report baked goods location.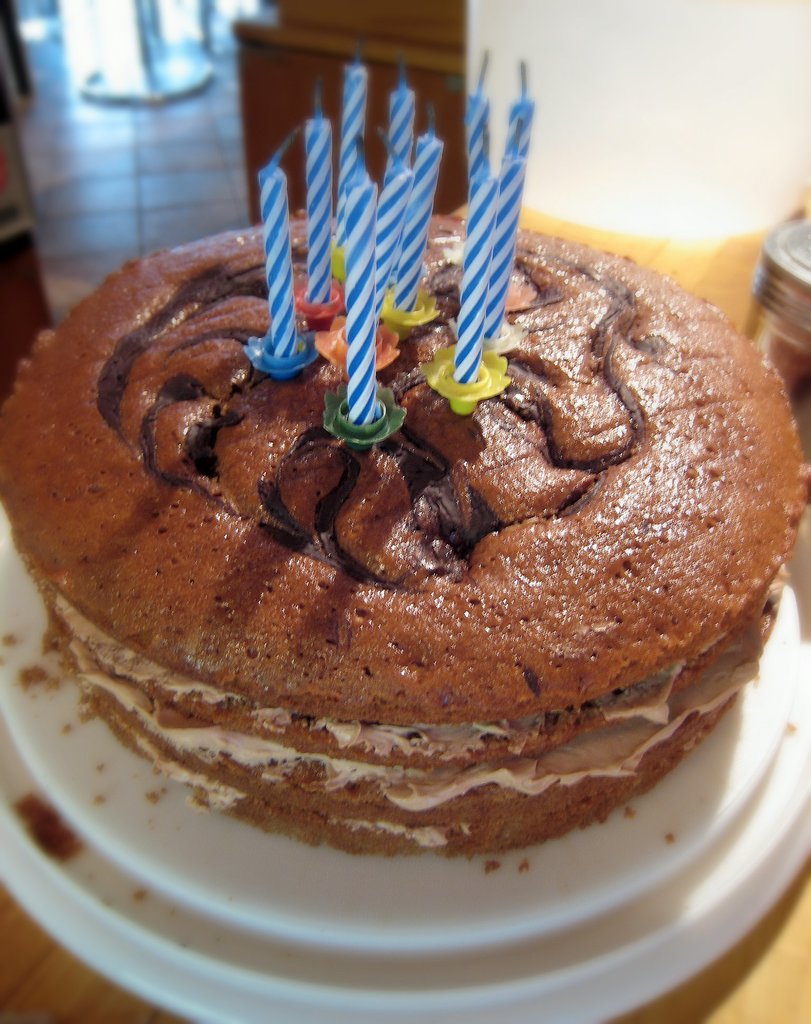
Report: Rect(7, 205, 792, 851).
